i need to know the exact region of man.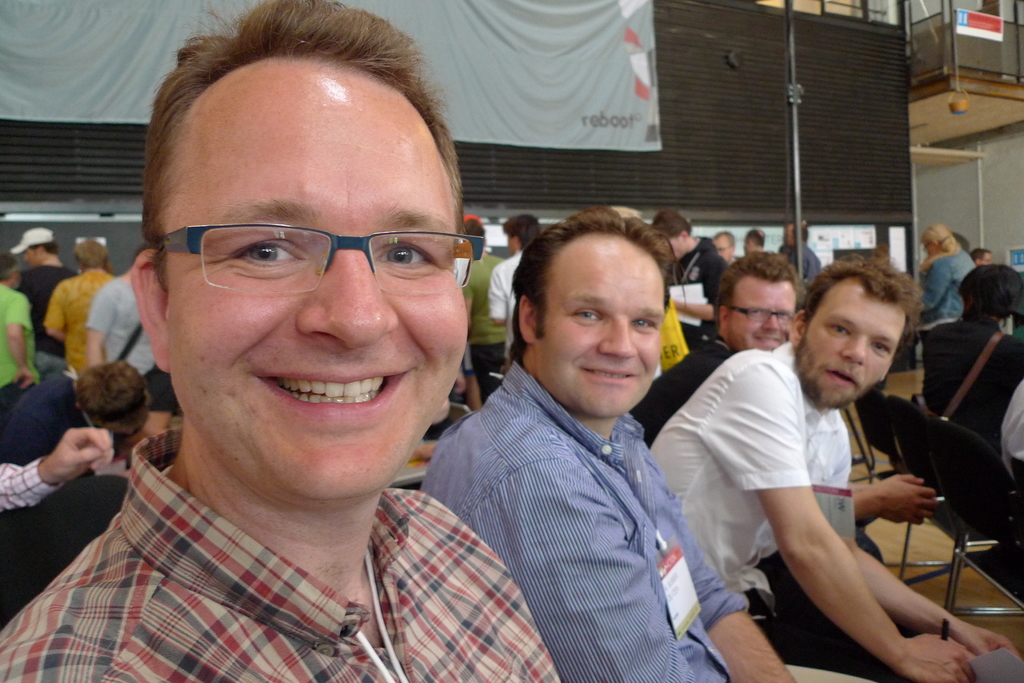
Region: [x1=467, y1=217, x2=508, y2=400].
